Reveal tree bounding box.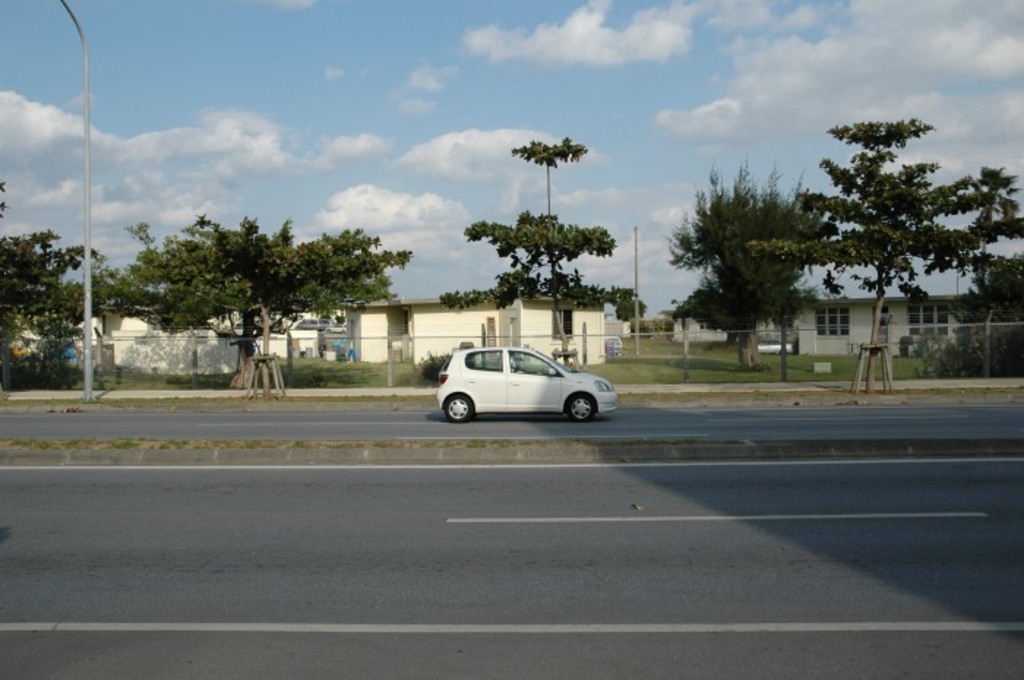
Revealed: 802:101:986:367.
